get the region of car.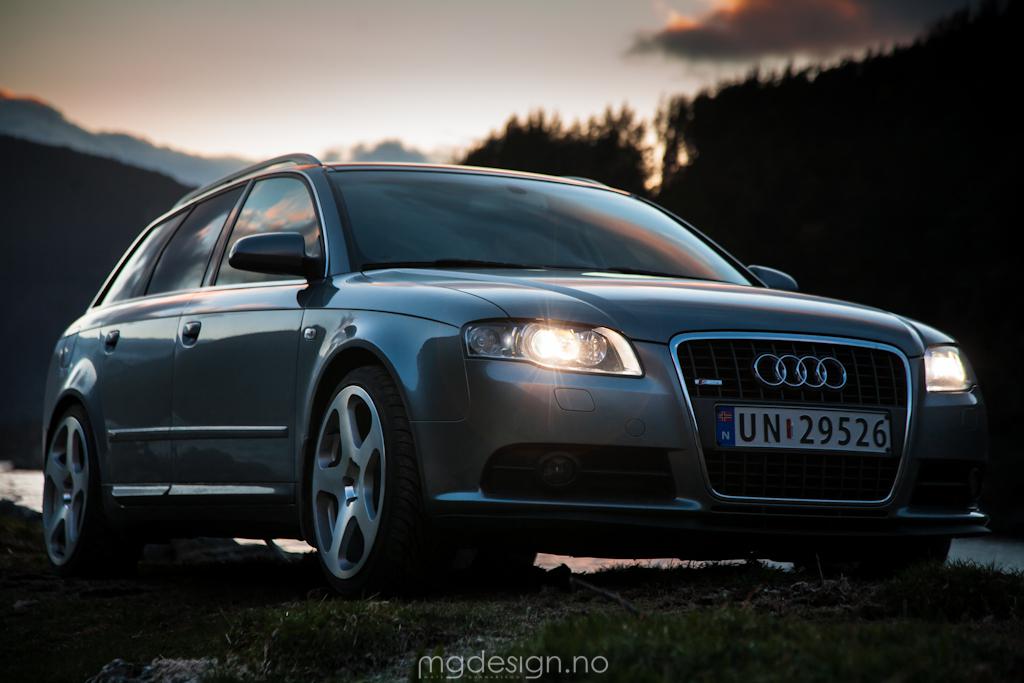
box=[30, 153, 993, 598].
